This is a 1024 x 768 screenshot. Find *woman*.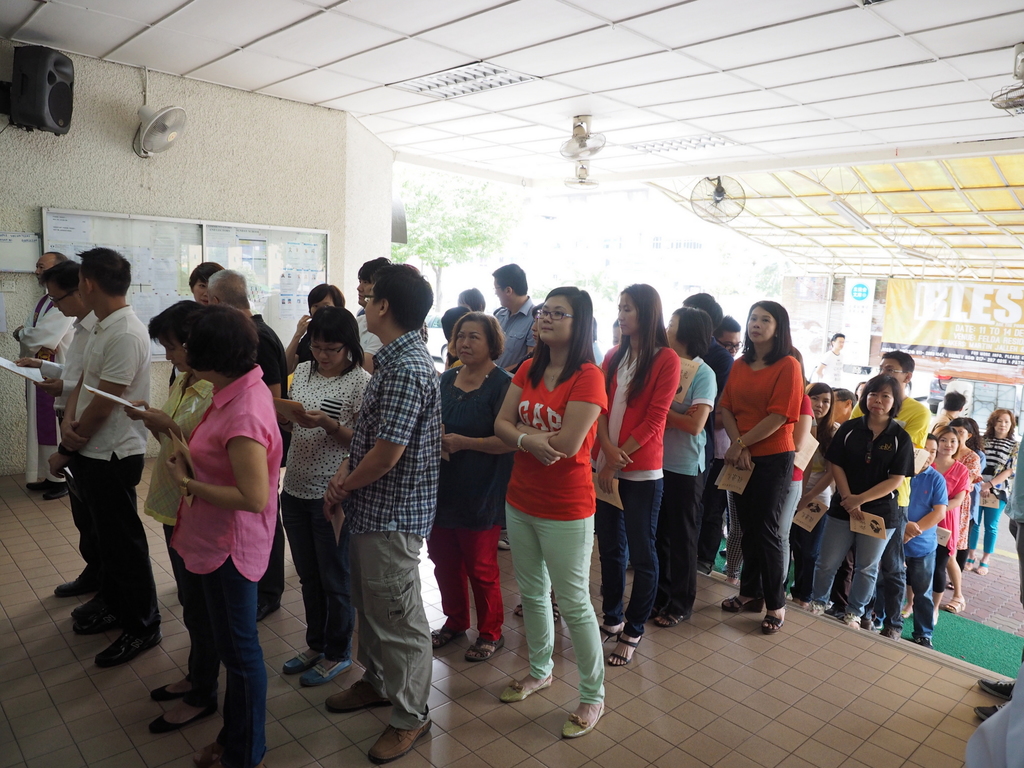
Bounding box: {"left": 189, "top": 262, "right": 227, "bottom": 303}.
